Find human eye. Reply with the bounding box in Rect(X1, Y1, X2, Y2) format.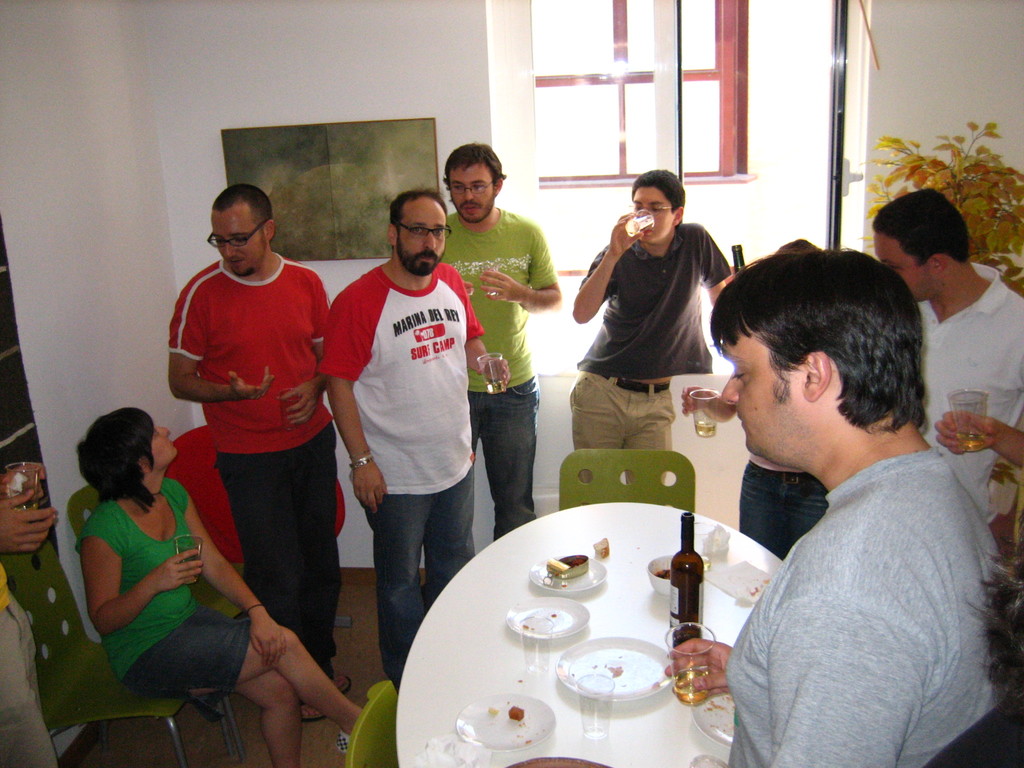
Rect(730, 364, 754, 387).
